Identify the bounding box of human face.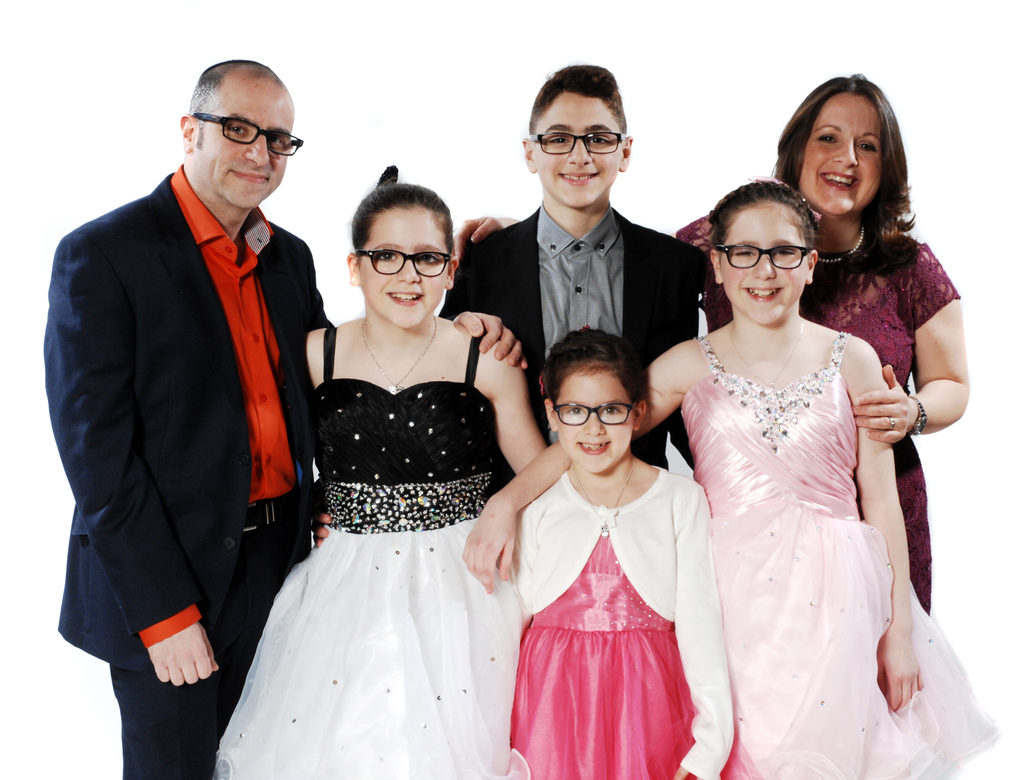
<bbox>557, 368, 635, 472</bbox>.
